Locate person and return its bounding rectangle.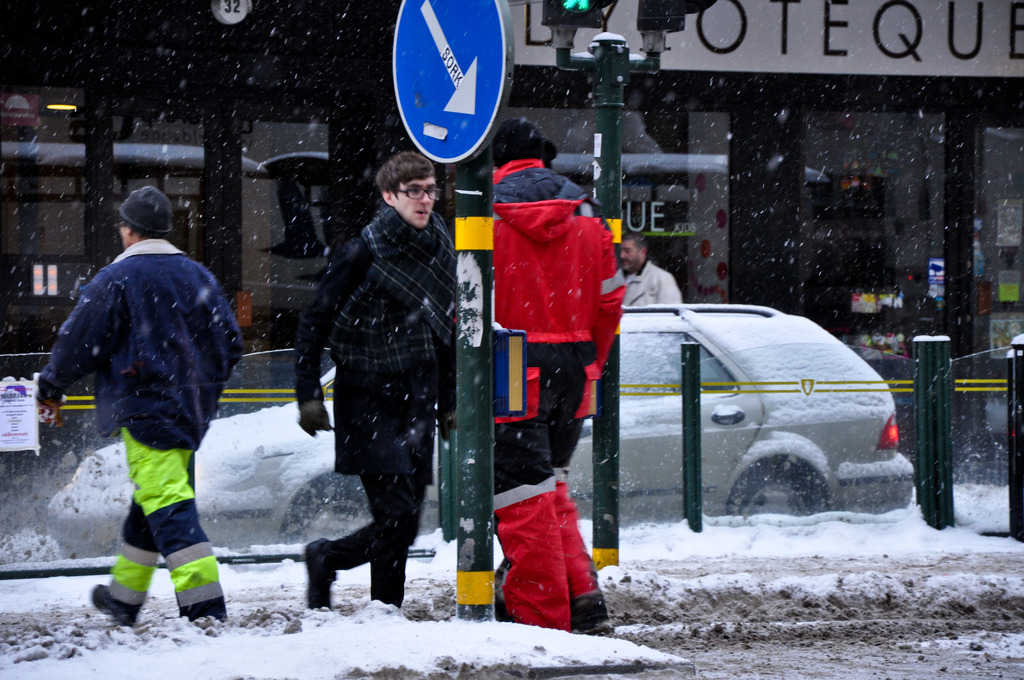
x1=484, y1=114, x2=625, y2=638.
